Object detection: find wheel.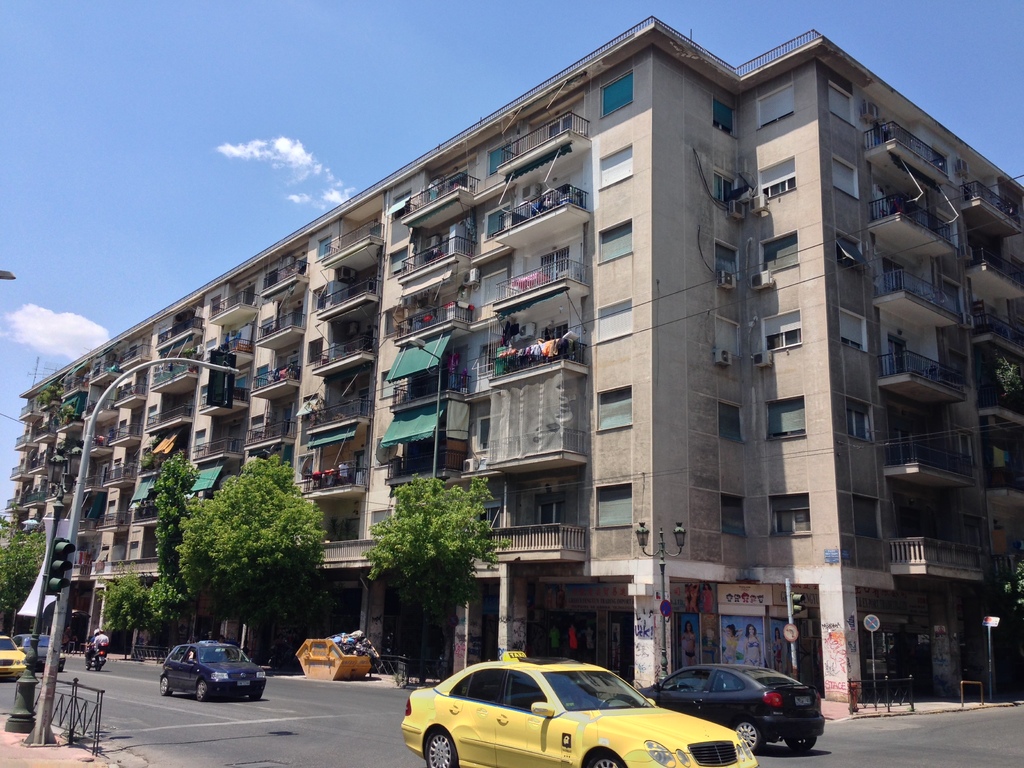
x1=422 y1=724 x2=460 y2=767.
